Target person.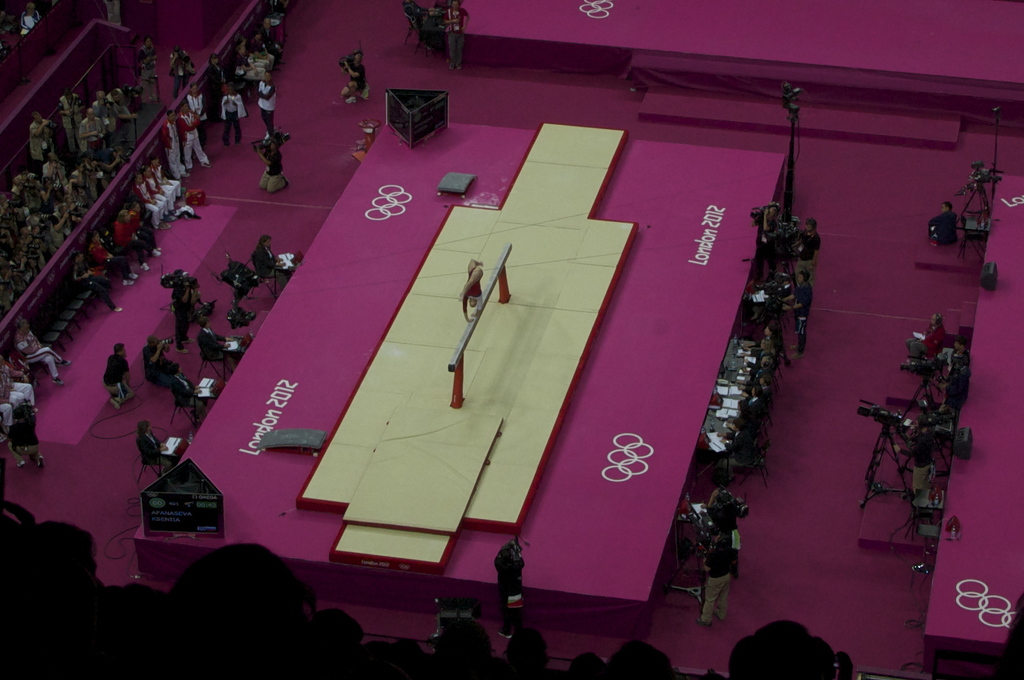
Target region: (255,72,276,136).
